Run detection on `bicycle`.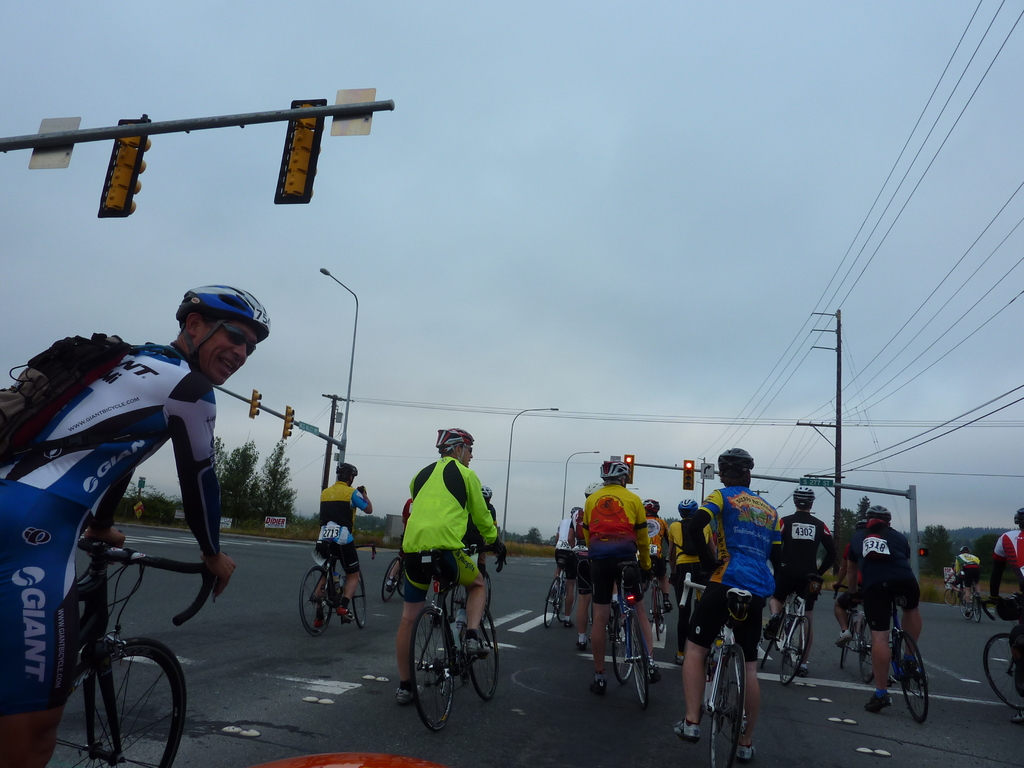
Result: BBox(47, 528, 229, 767).
